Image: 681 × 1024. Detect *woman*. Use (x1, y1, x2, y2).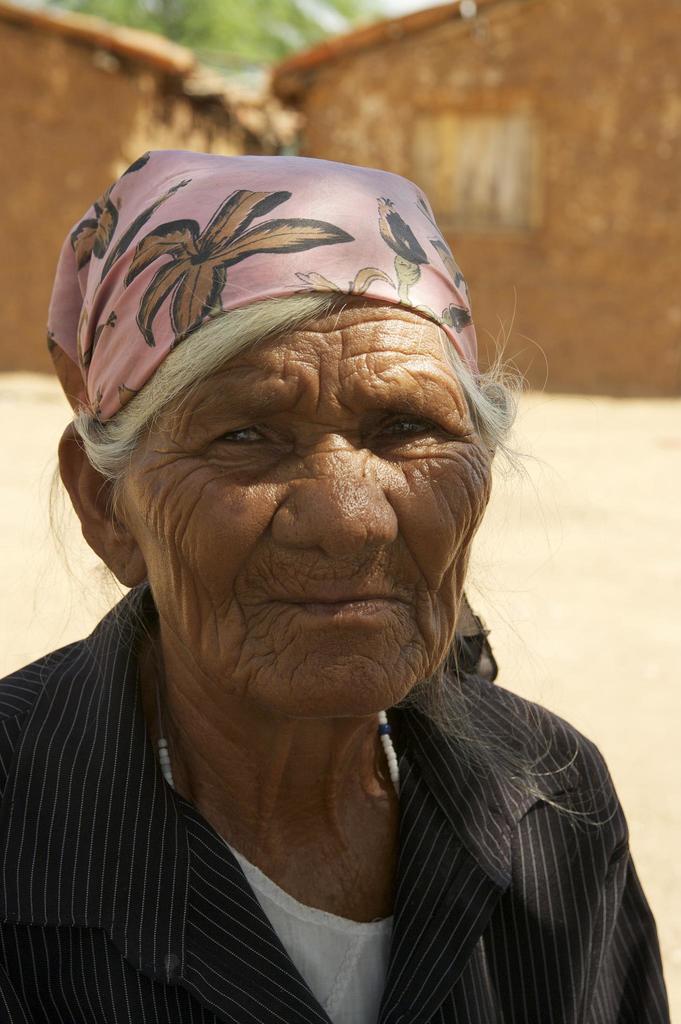
(0, 144, 670, 1023).
